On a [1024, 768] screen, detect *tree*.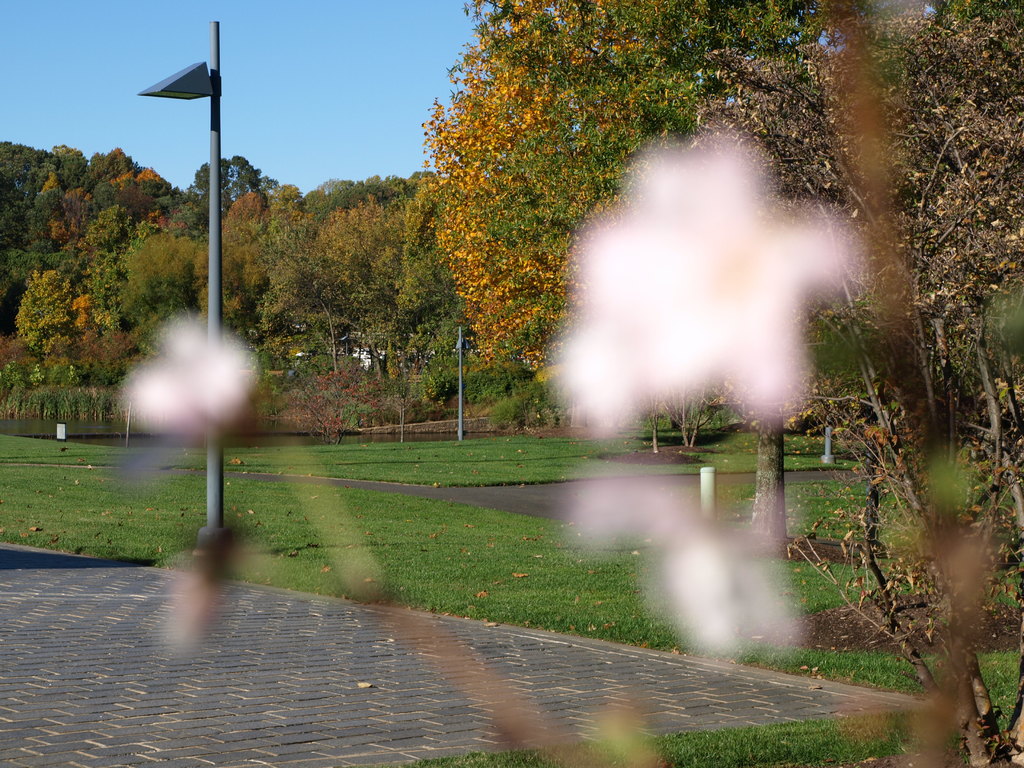
{"x1": 193, "y1": 152, "x2": 268, "y2": 225}.
